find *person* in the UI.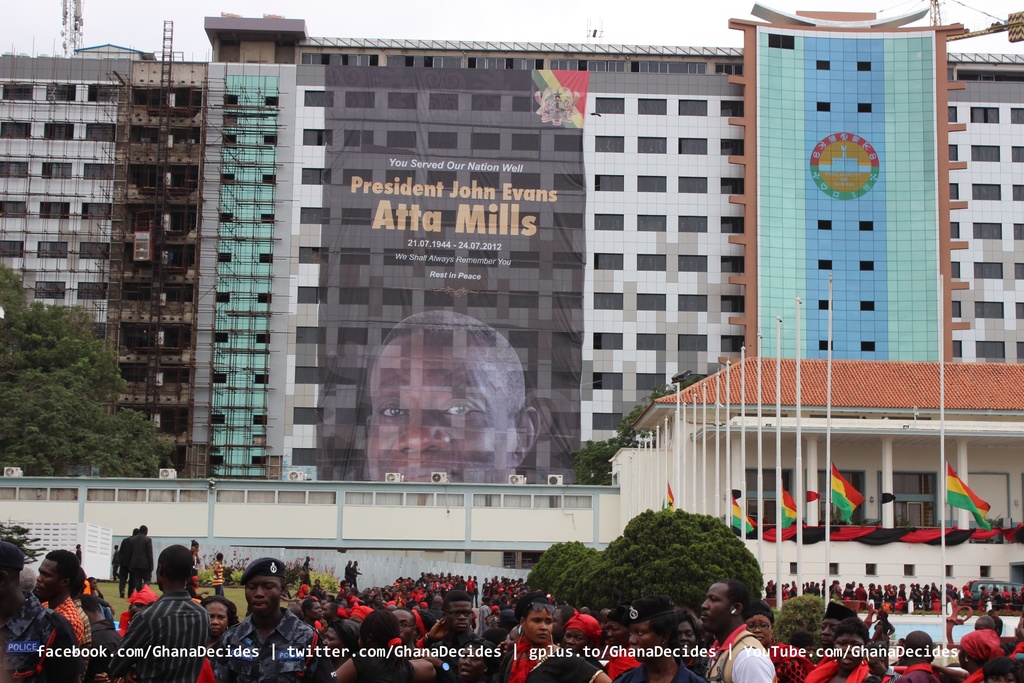
UI element at detection(410, 585, 423, 601).
